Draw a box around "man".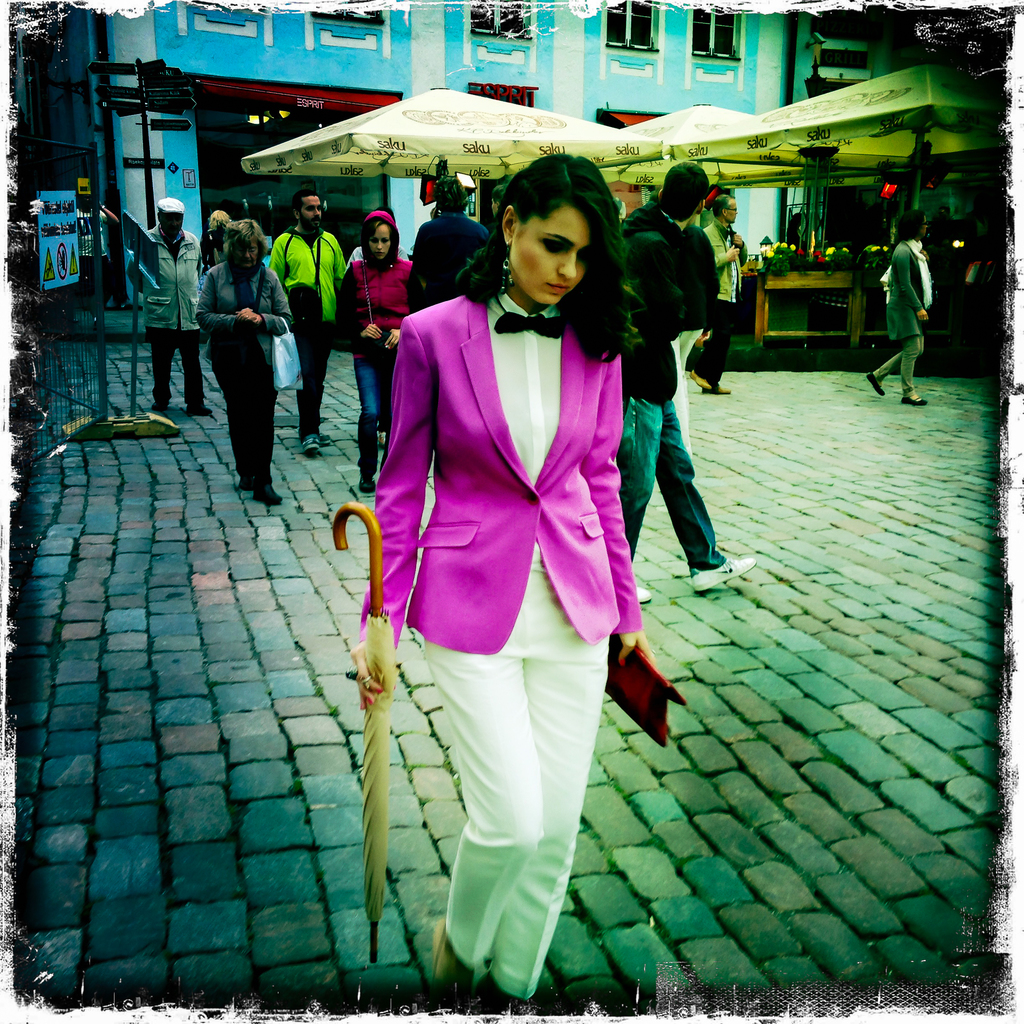
locate(612, 161, 756, 593).
